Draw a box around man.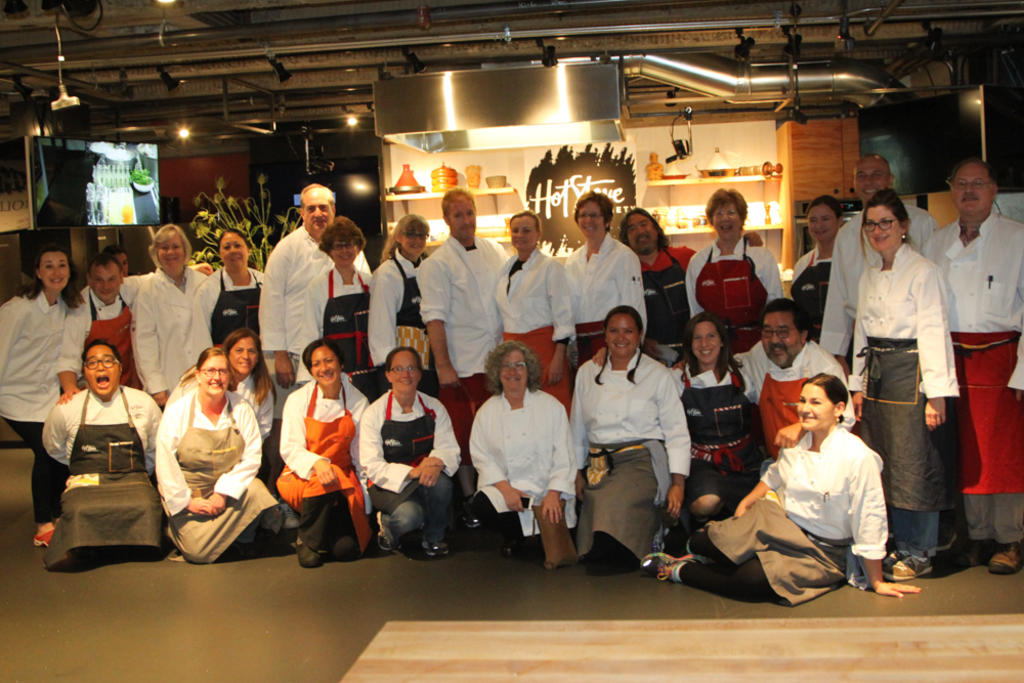
pyautogui.locateOnScreen(56, 254, 211, 401).
